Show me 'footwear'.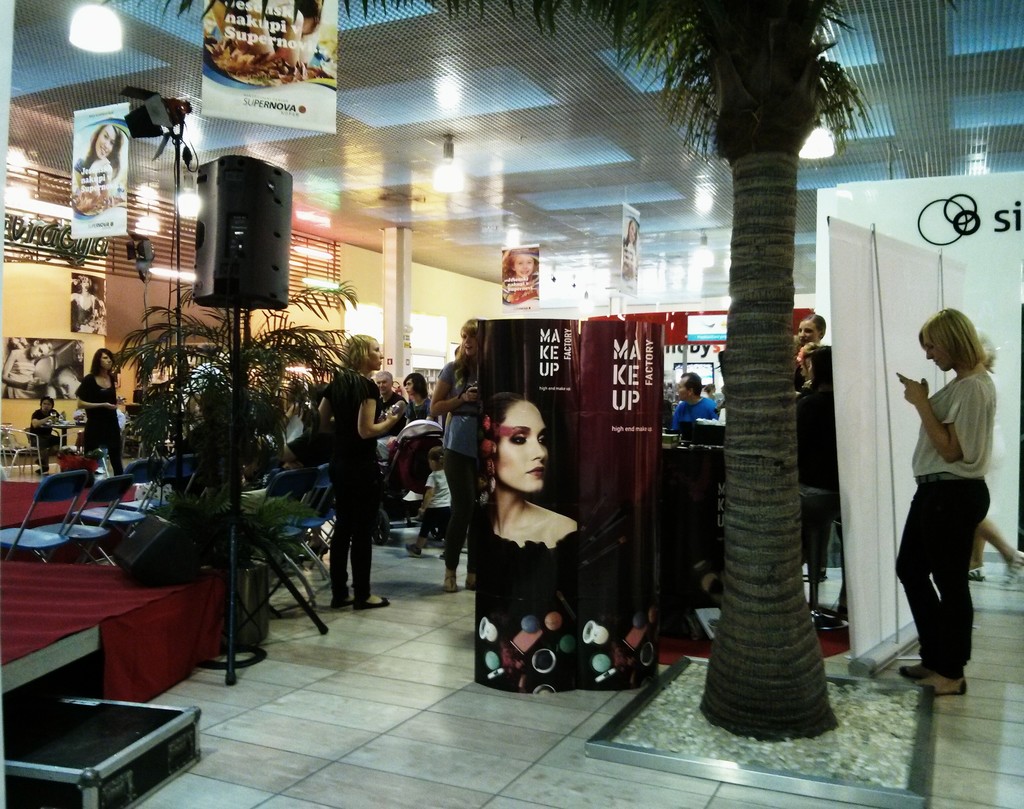
'footwear' is here: 404 543 420 559.
